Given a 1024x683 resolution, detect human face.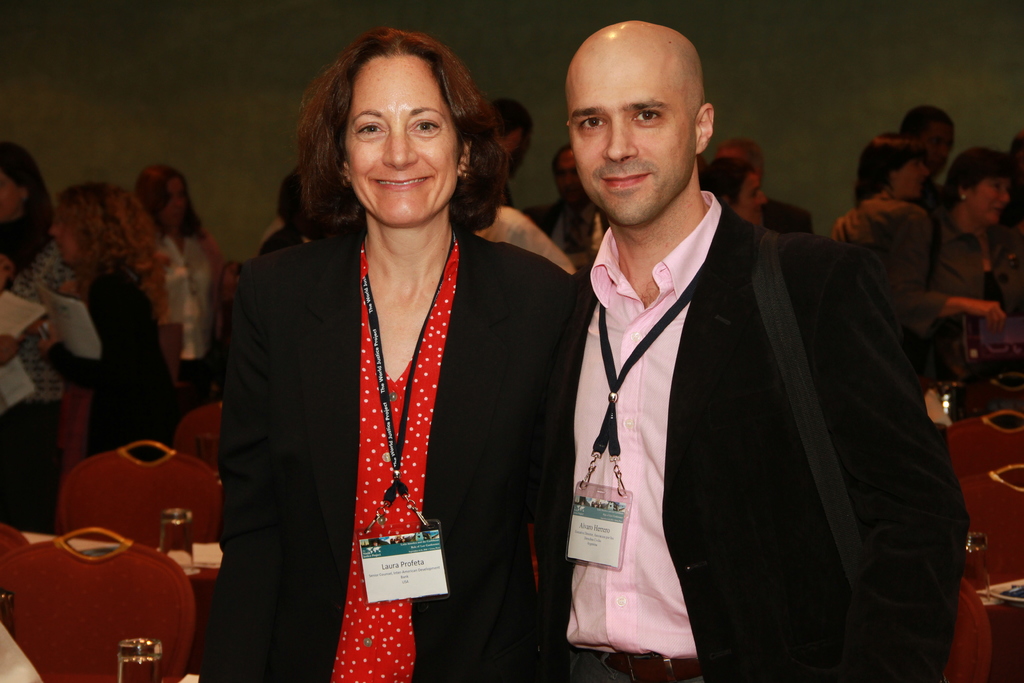
l=927, t=119, r=954, b=170.
